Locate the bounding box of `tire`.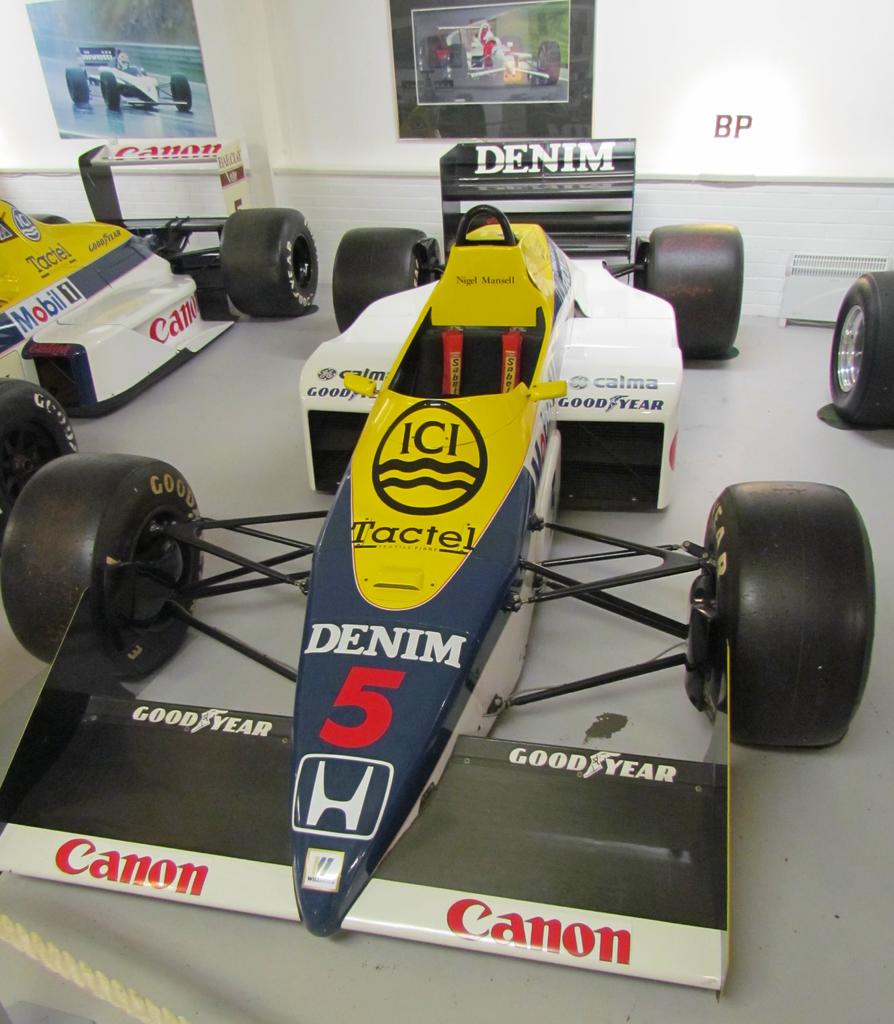
Bounding box: 0 379 79 515.
